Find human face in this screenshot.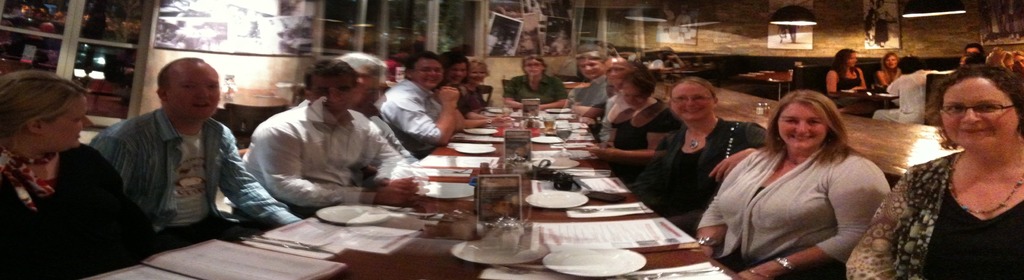
The bounding box for human face is (942, 78, 1022, 151).
